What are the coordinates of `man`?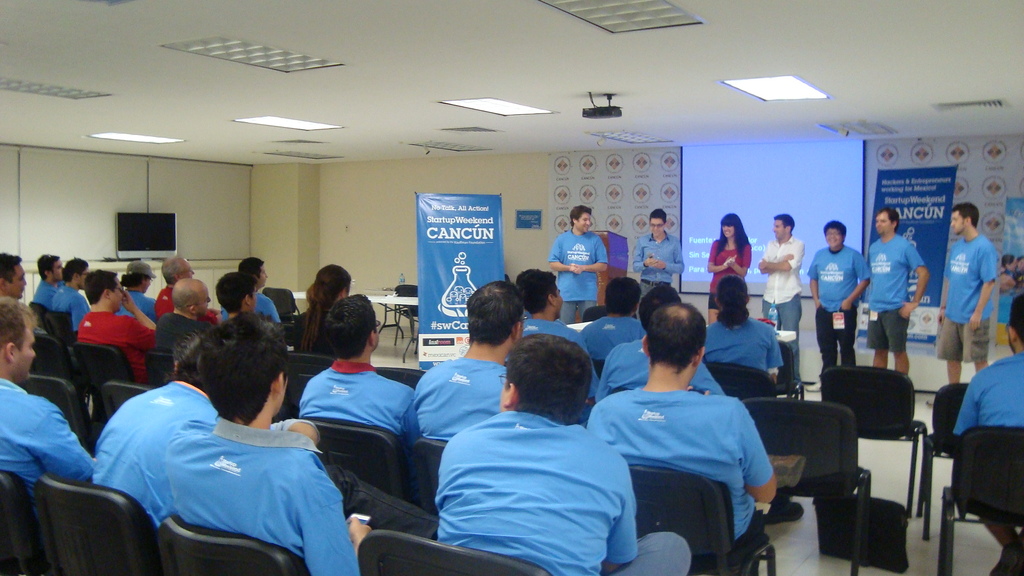
box(88, 335, 222, 525).
